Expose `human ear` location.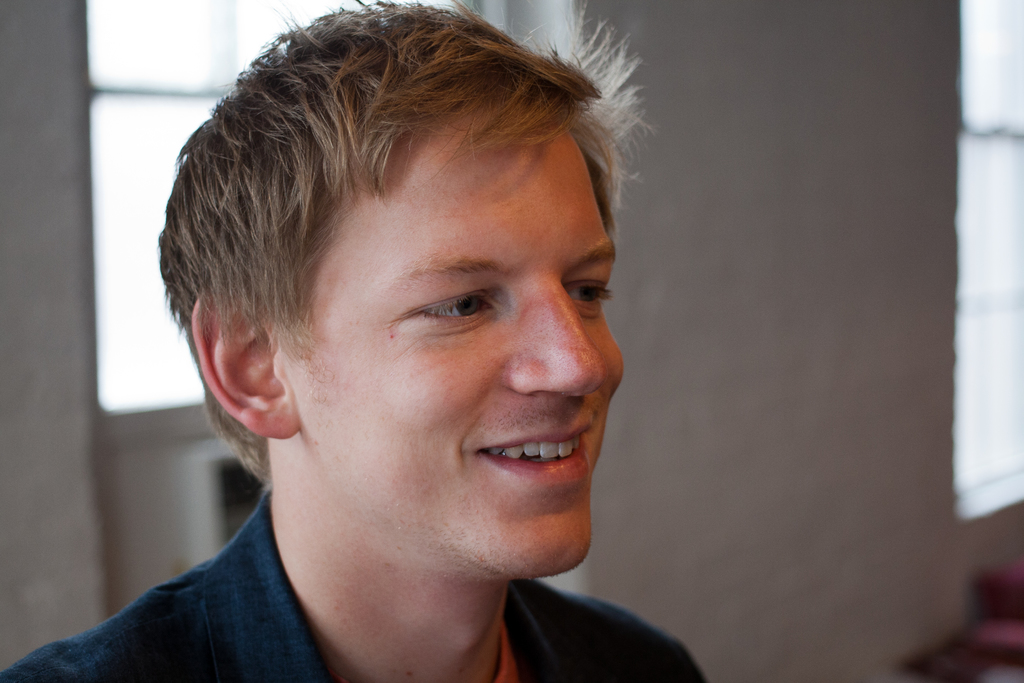
Exposed at x1=190, y1=288, x2=304, y2=441.
